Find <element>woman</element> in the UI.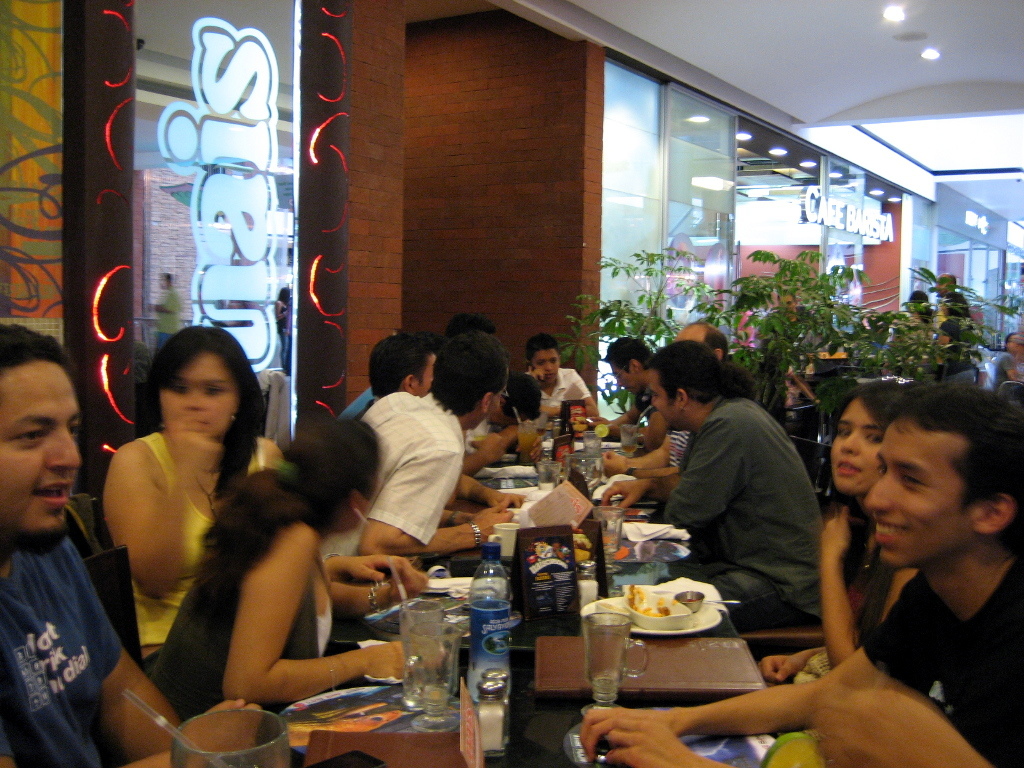
UI element at (151,412,406,728).
